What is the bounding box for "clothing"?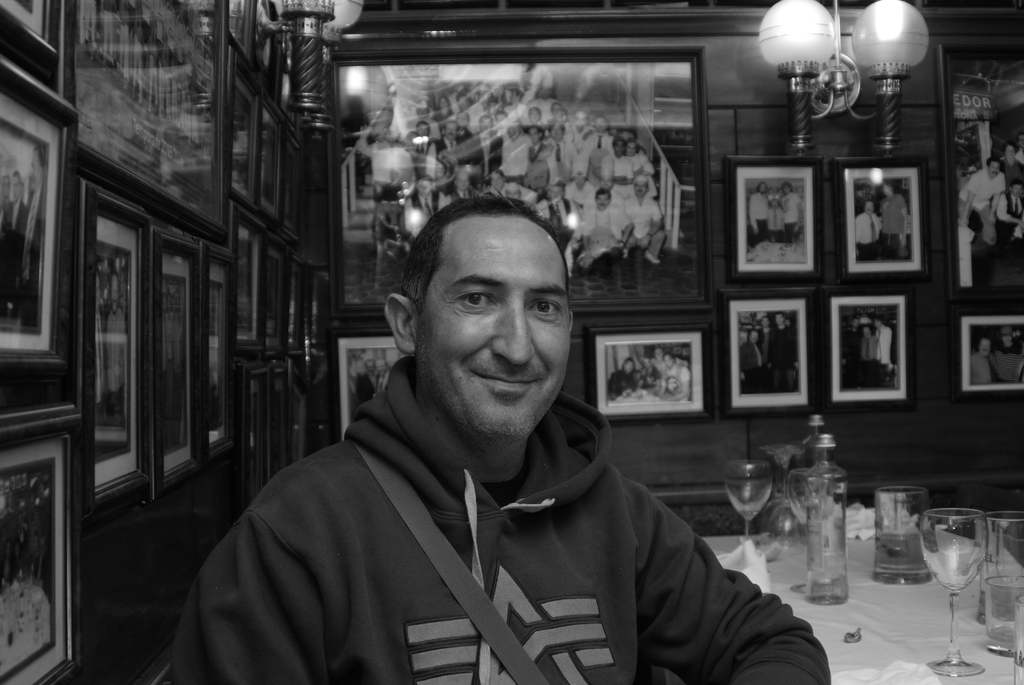
Rect(740, 313, 797, 388).
